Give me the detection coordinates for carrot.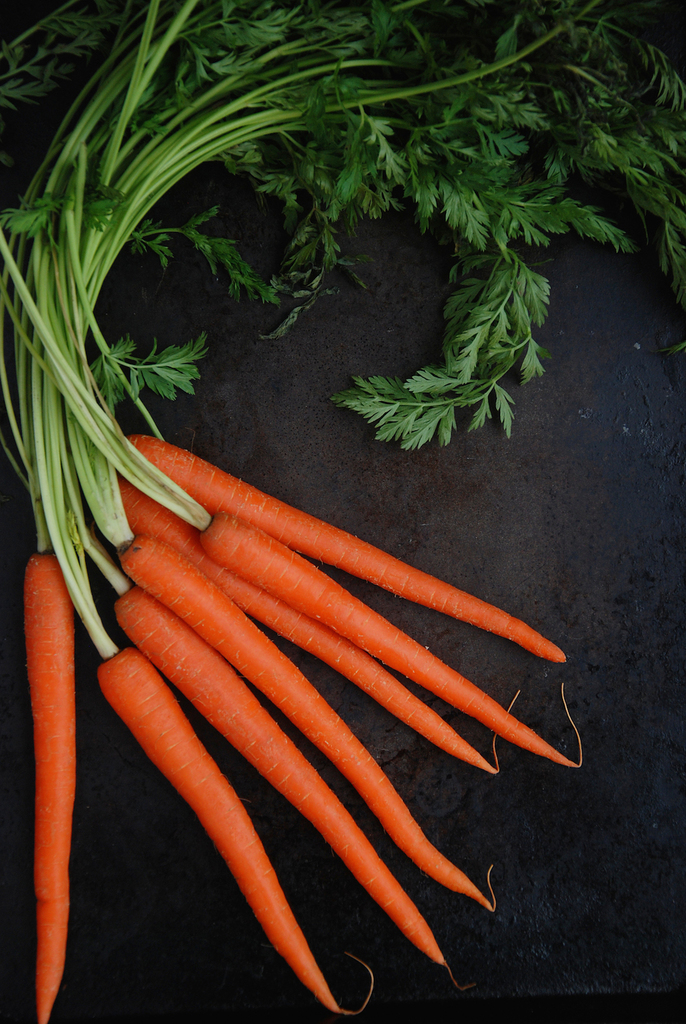
bbox(26, 549, 65, 1023).
